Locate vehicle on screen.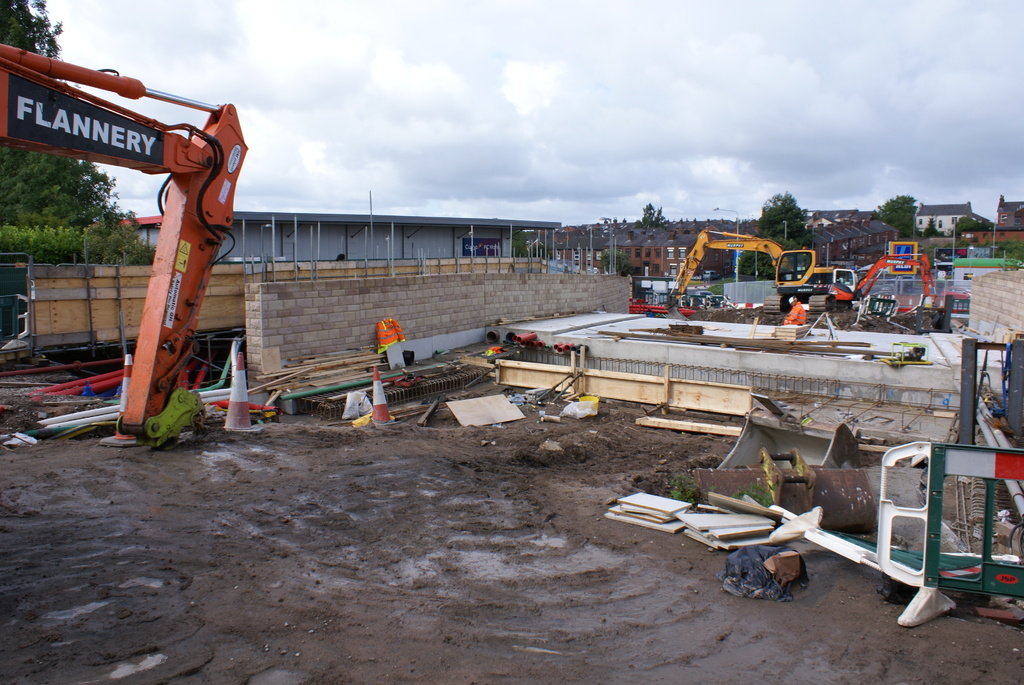
On screen at left=0, top=37, right=250, bottom=438.
